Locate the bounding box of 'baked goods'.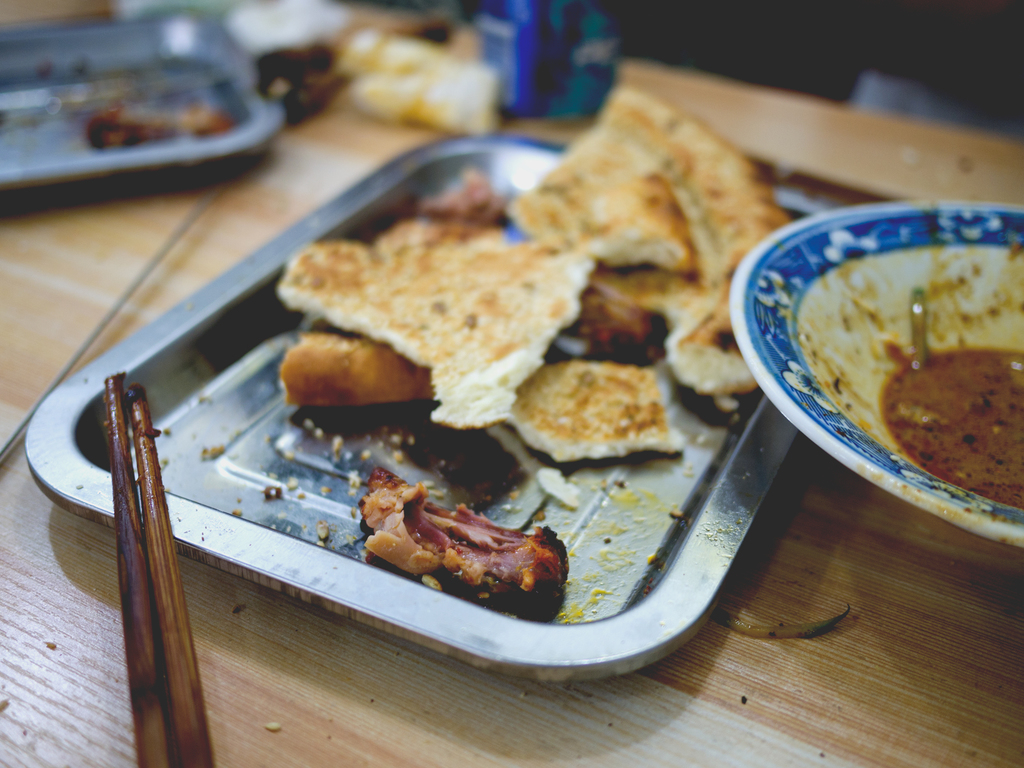
Bounding box: Rect(506, 351, 699, 478).
